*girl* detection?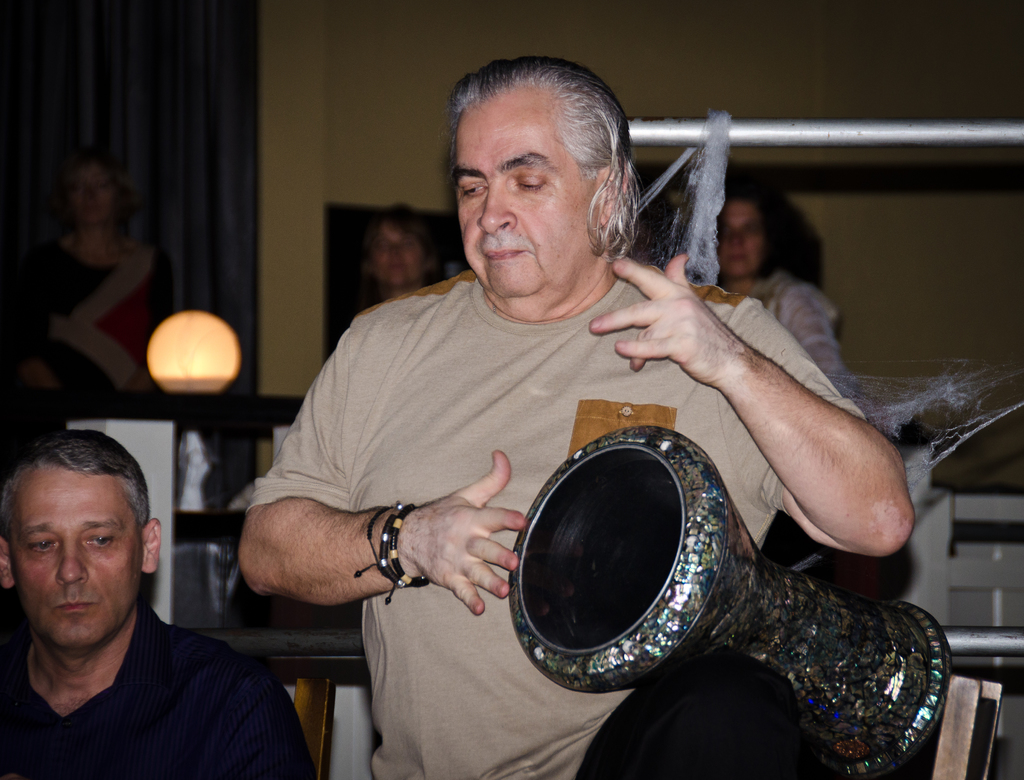
bbox=(367, 199, 437, 296)
